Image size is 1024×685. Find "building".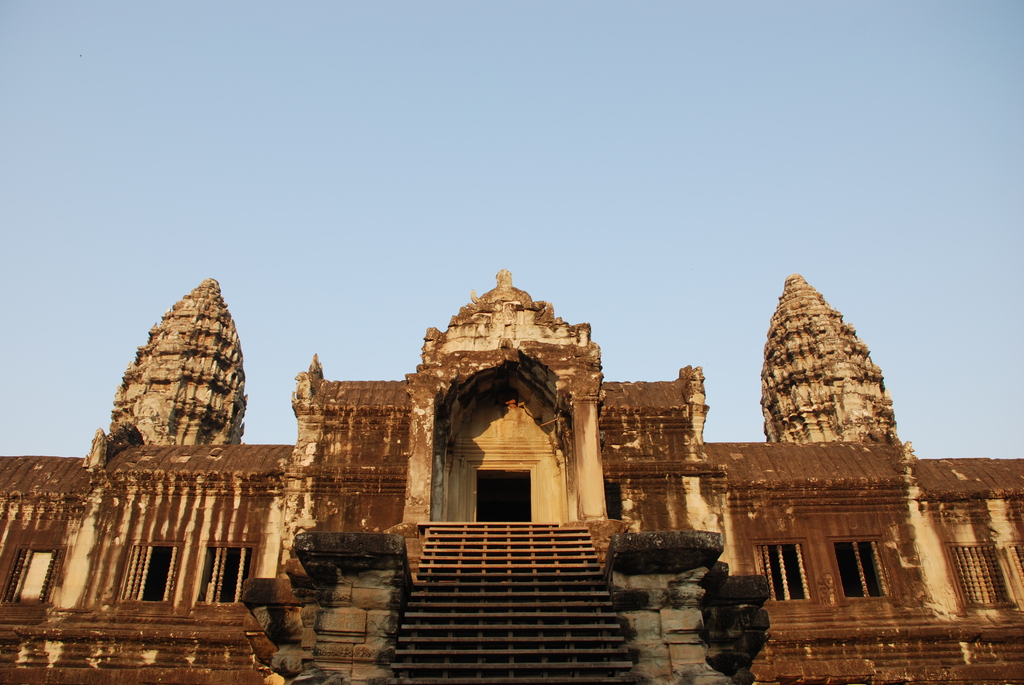
box(0, 266, 1023, 684).
